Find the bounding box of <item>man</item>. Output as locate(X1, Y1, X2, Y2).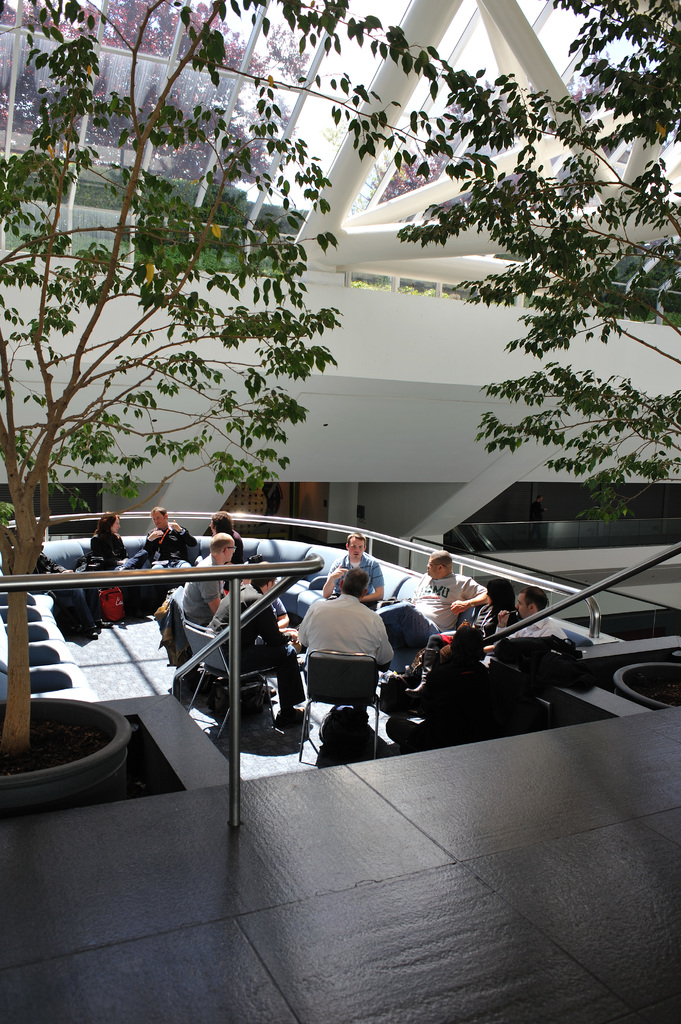
locate(378, 547, 492, 672).
